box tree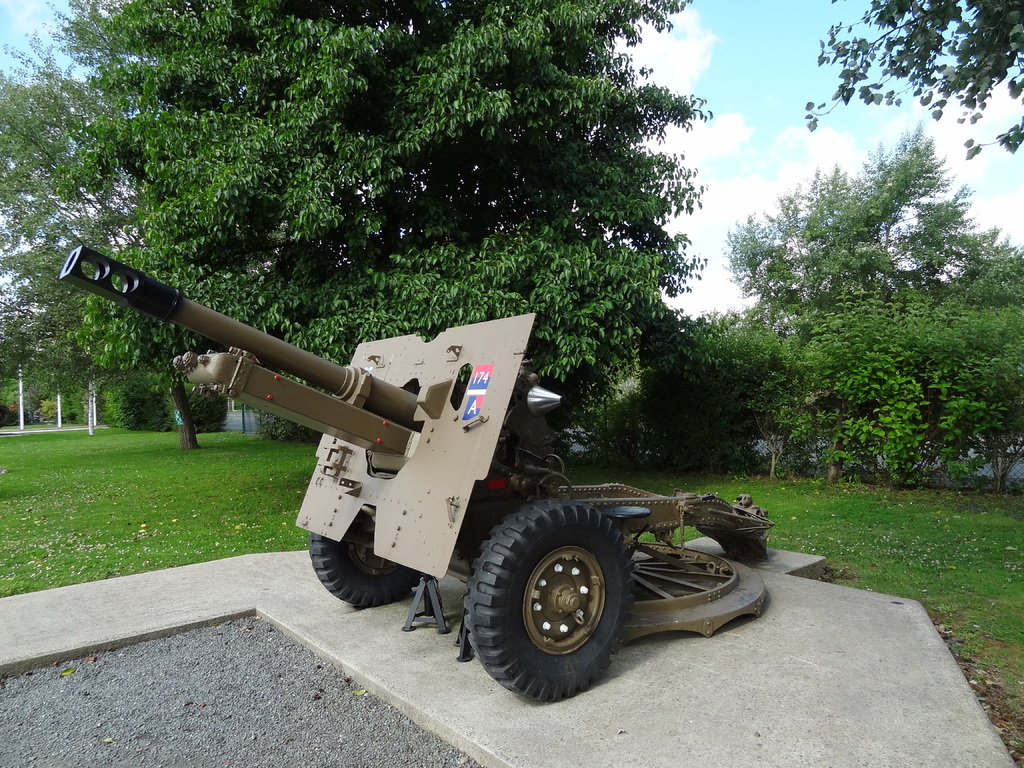
bbox=[799, 0, 1023, 163]
